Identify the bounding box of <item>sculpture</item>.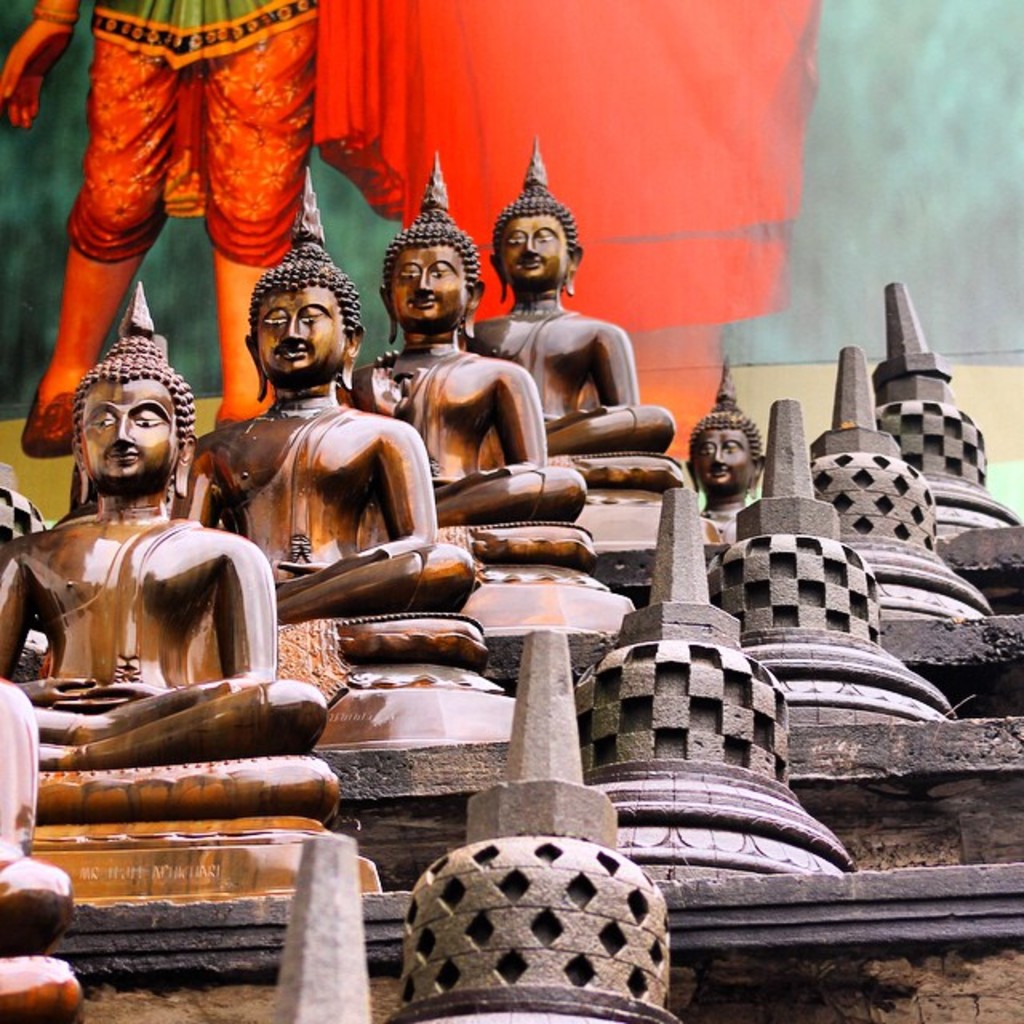
BBox(6, 667, 96, 1022).
